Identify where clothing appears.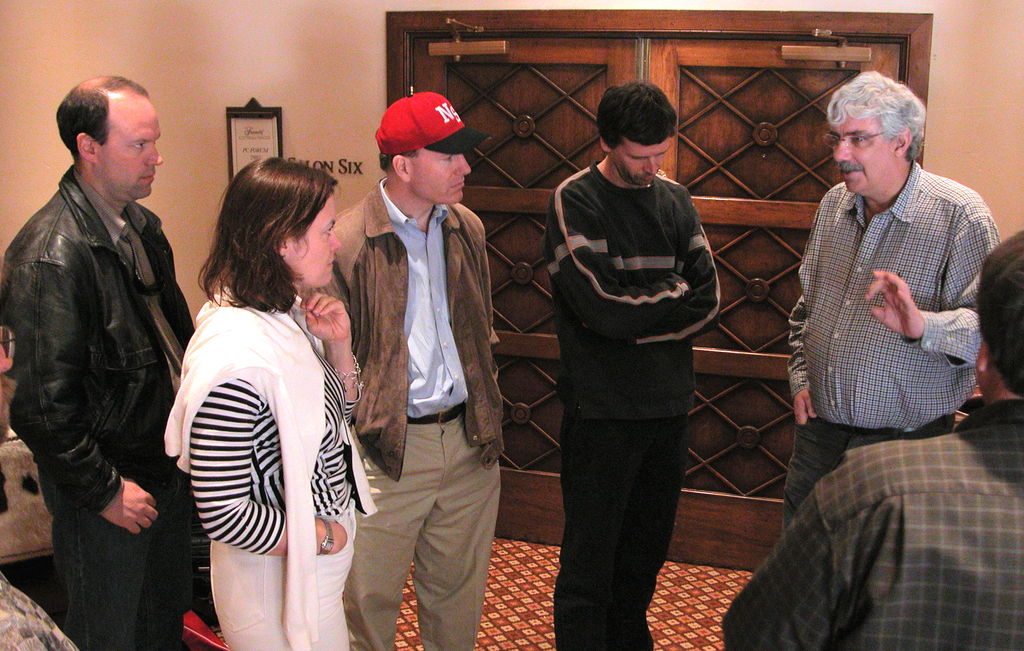
Appears at <bbox>720, 400, 1023, 650</bbox>.
